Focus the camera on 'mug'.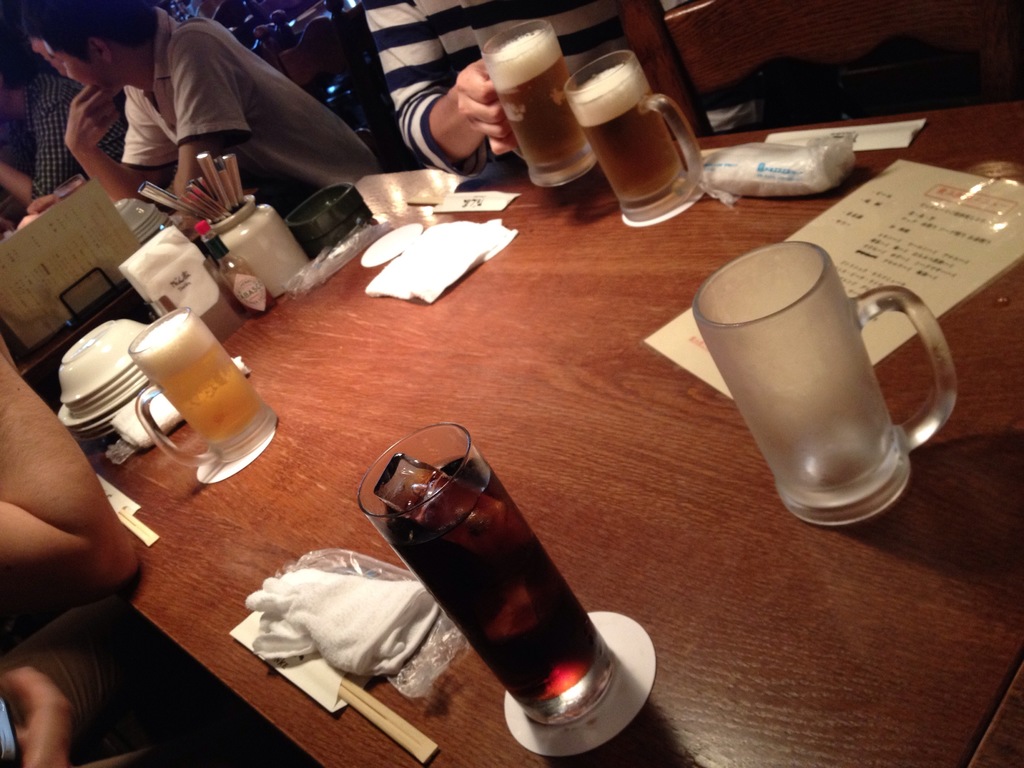
Focus region: 567 50 705 217.
